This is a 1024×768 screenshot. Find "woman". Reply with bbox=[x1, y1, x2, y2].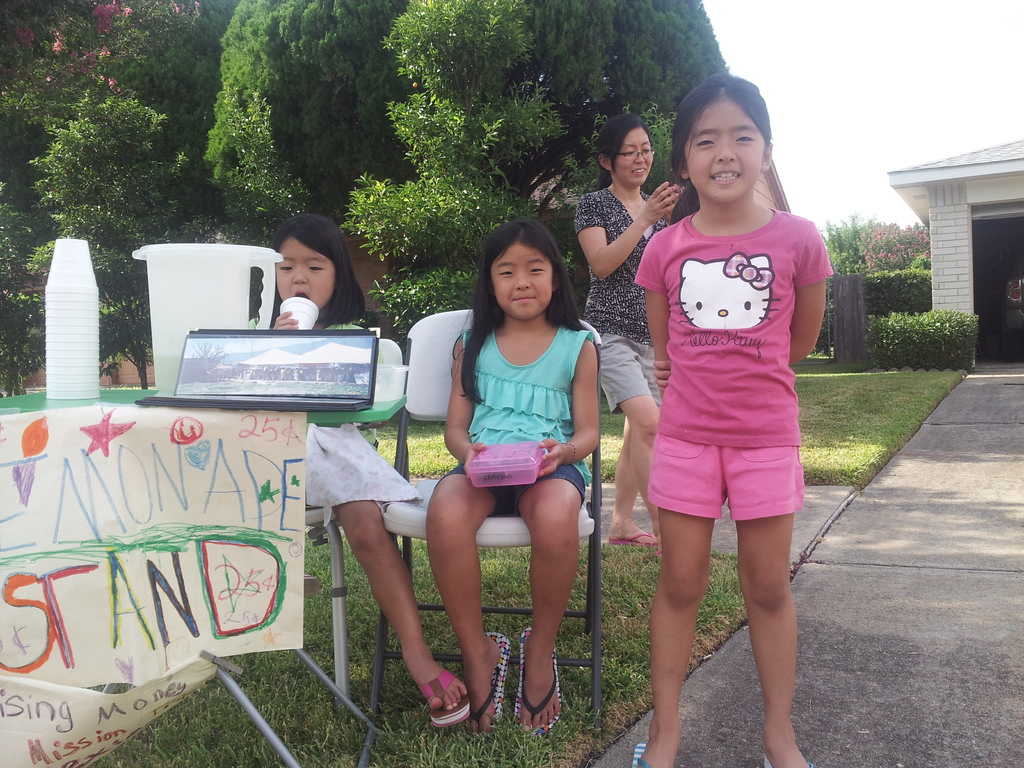
bbox=[570, 112, 689, 543].
